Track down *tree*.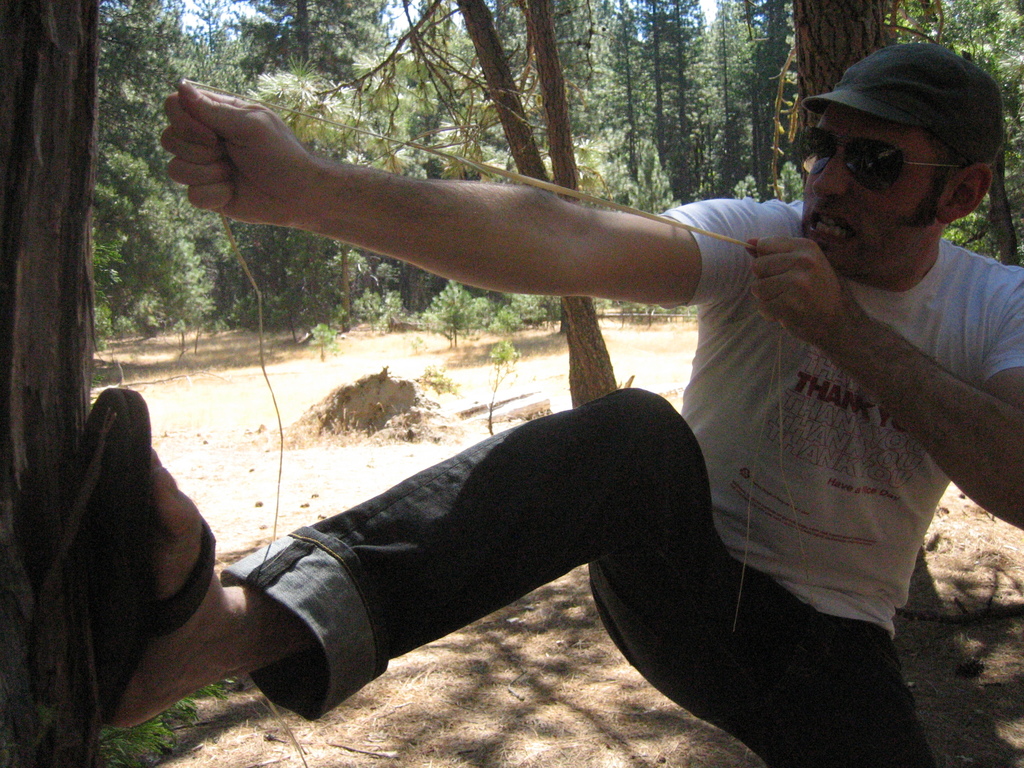
Tracked to select_region(214, 0, 380, 245).
